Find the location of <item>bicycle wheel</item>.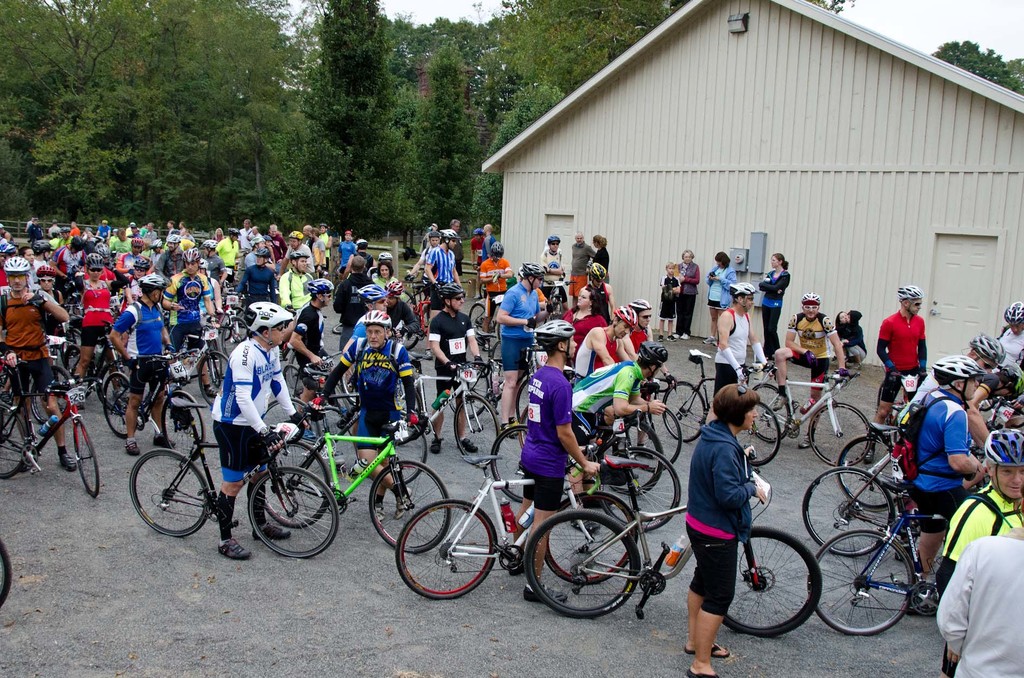
Location: 28,367,74,428.
